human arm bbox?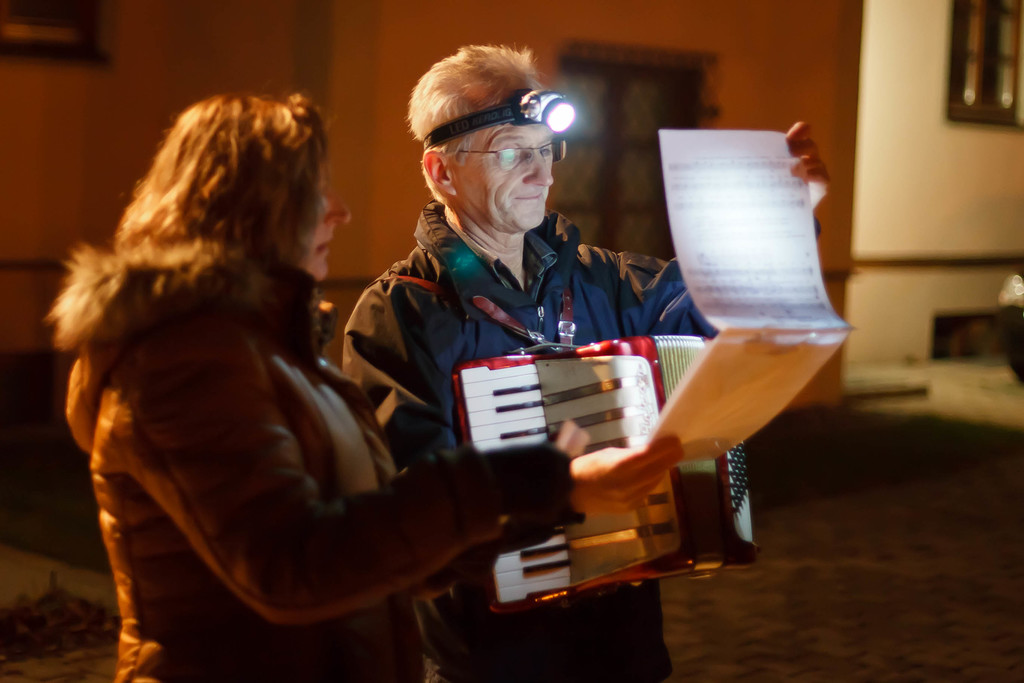
rect(174, 351, 567, 632)
